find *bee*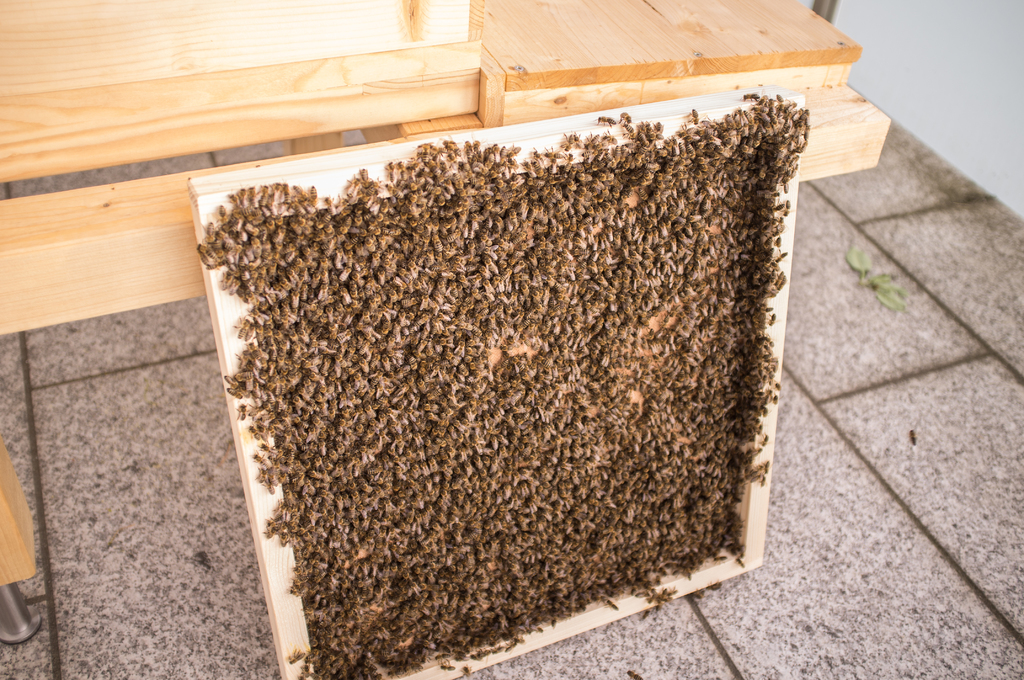
(483,147,495,160)
